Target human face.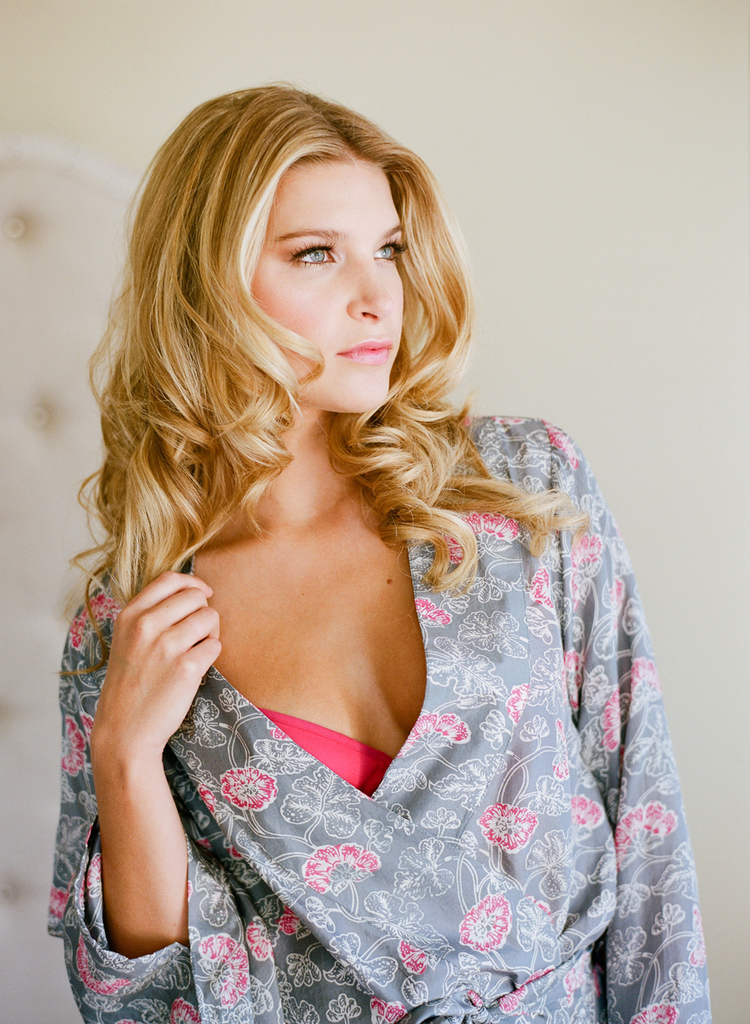
Target region: [248, 155, 413, 407].
